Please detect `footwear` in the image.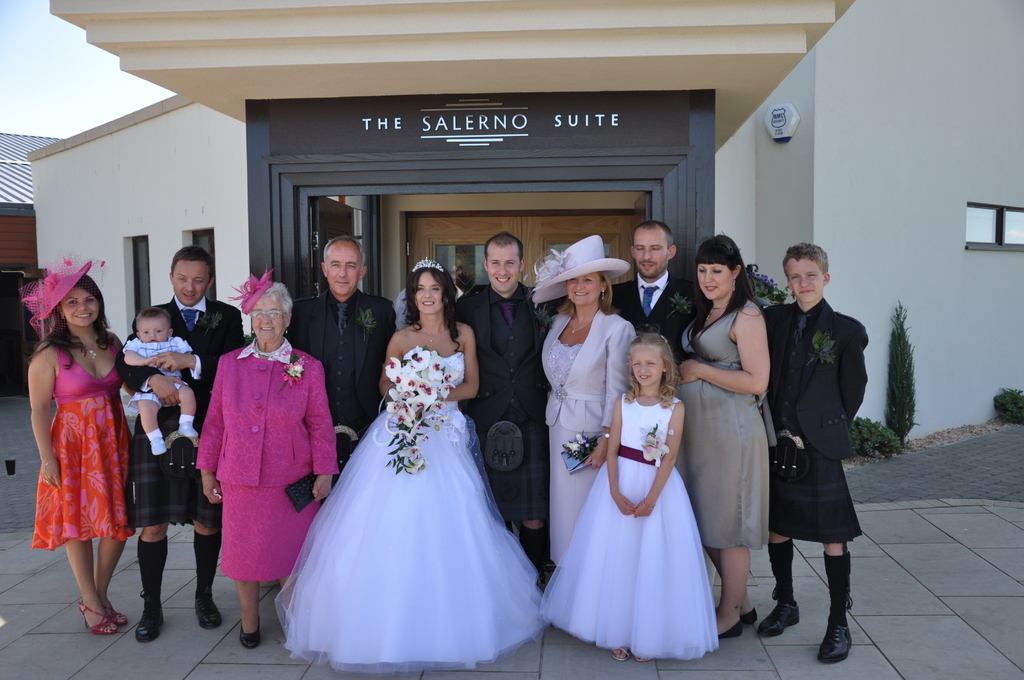
<region>717, 625, 743, 639</region>.
